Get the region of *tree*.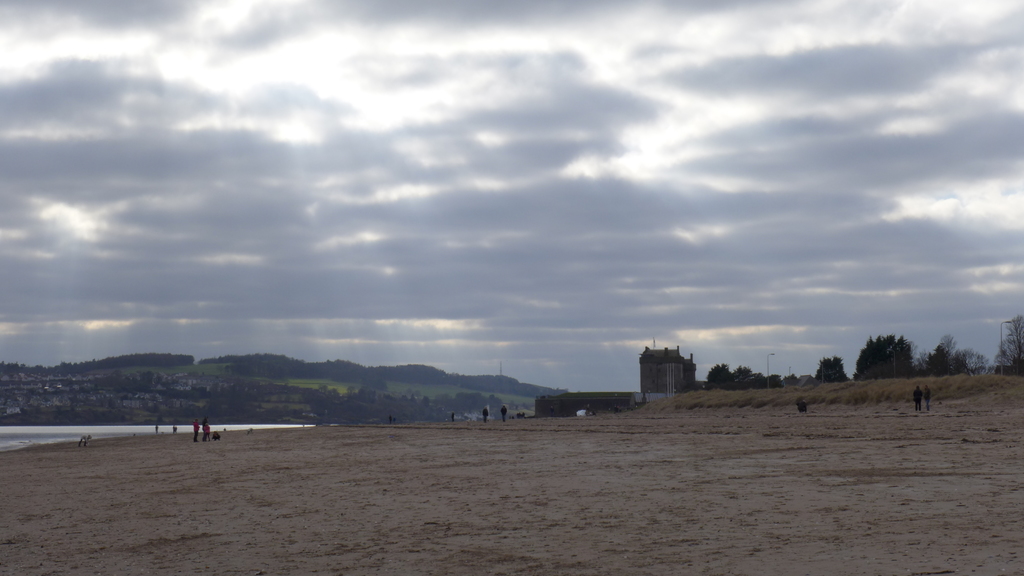
[left=819, top=356, right=847, bottom=385].
